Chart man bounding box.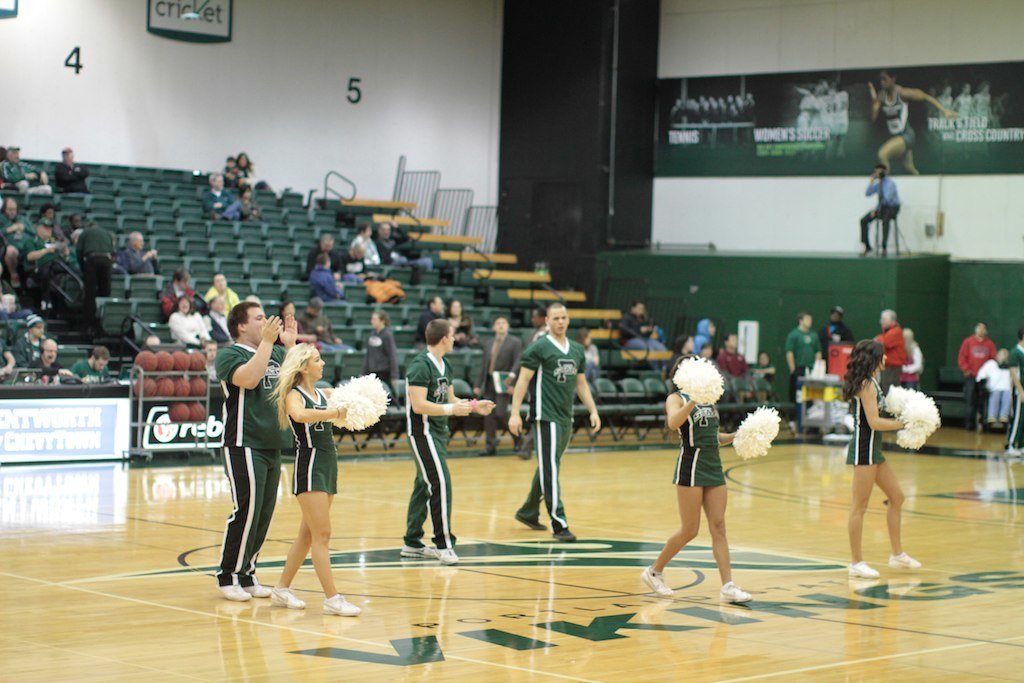
Charted: (201, 168, 250, 224).
